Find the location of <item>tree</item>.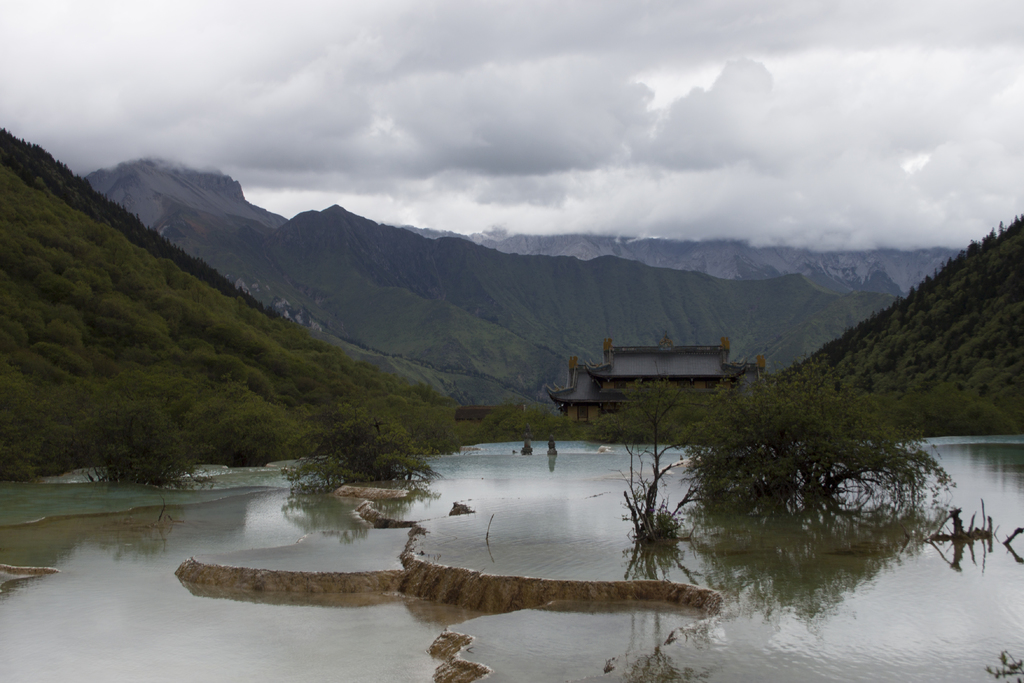
Location: 604:374:703:562.
